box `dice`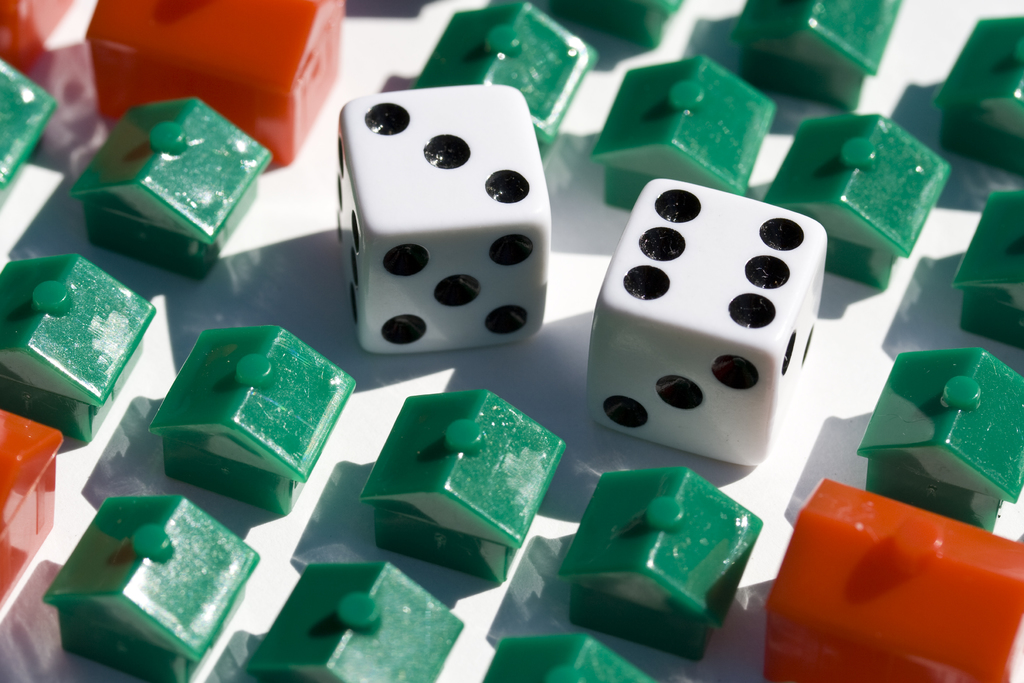
rect(334, 88, 550, 354)
